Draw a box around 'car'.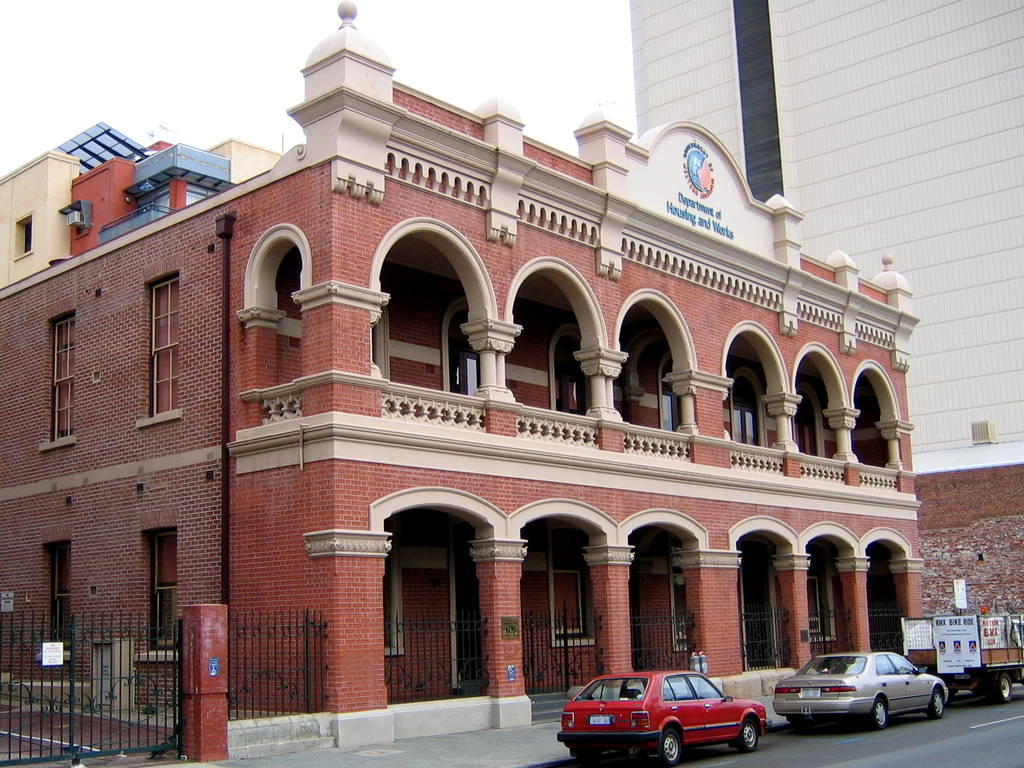
bbox=[557, 675, 786, 767].
